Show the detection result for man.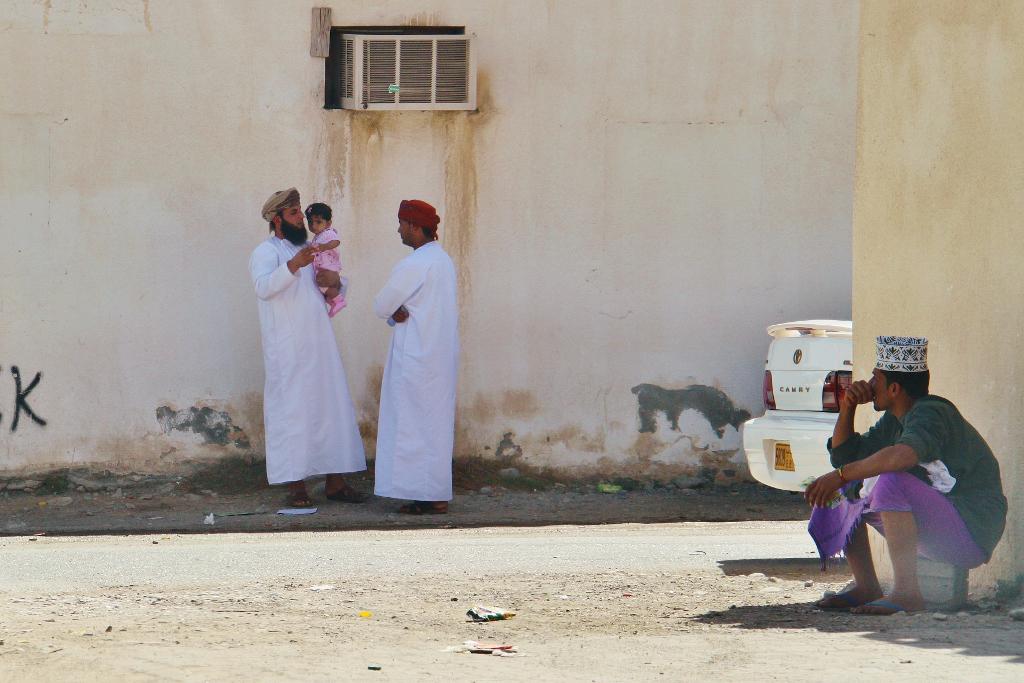
crop(250, 191, 370, 509).
